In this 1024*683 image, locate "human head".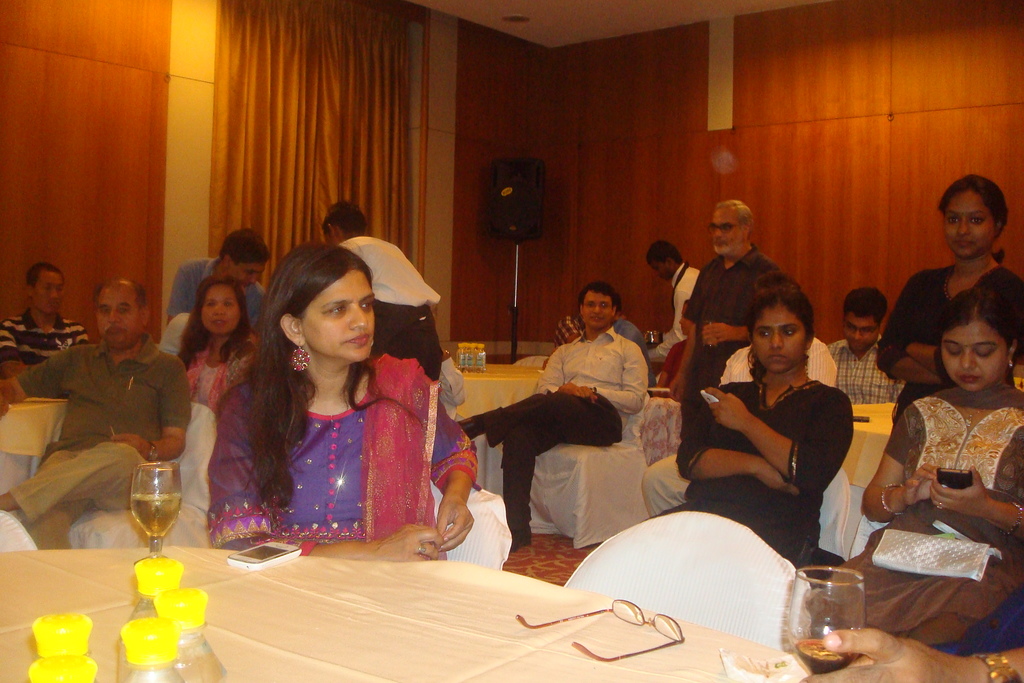
Bounding box: {"x1": 24, "y1": 265, "x2": 67, "y2": 317}.
